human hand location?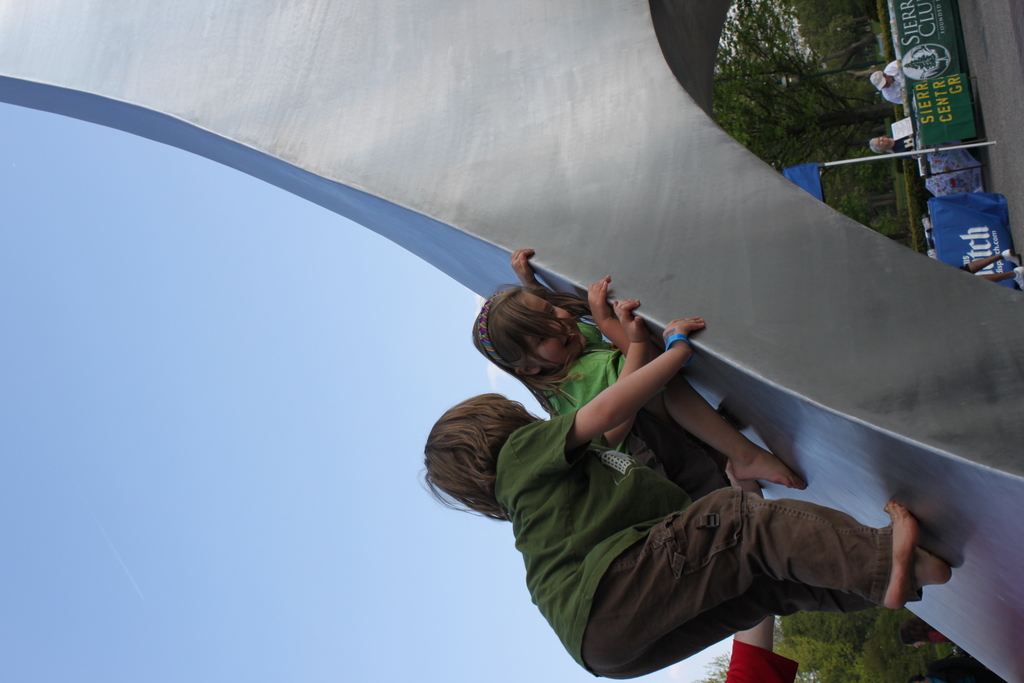
611, 292, 646, 342
